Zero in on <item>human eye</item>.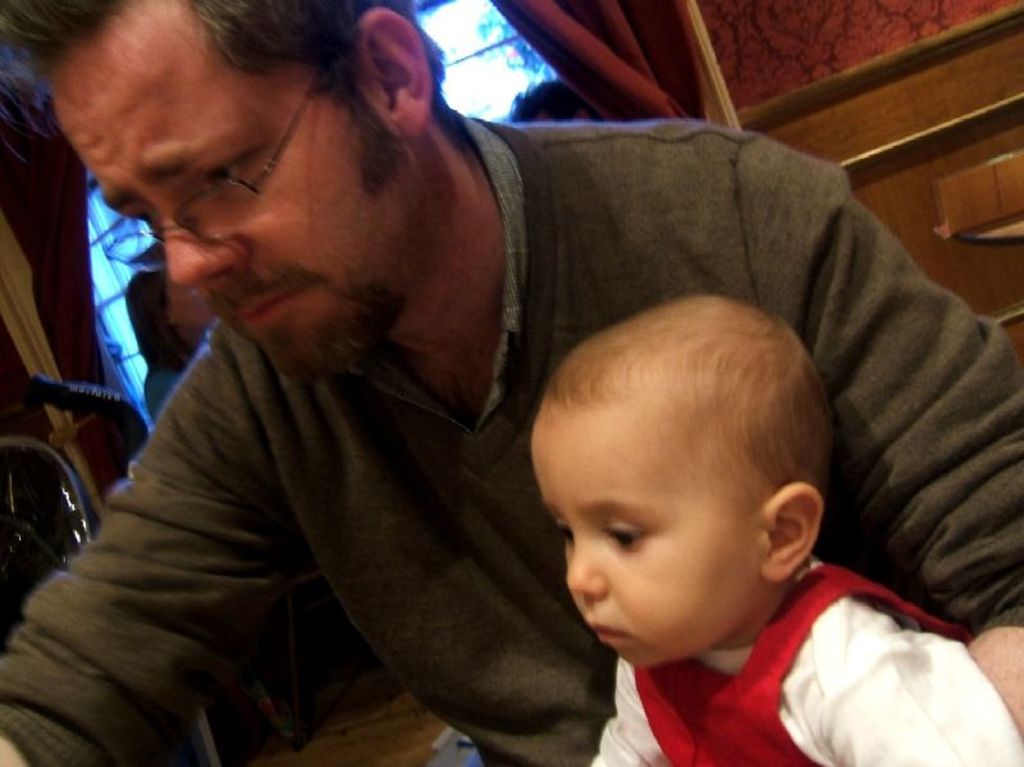
Zeroed in: <bbox>596, 520, 653, 557</bbox>.
